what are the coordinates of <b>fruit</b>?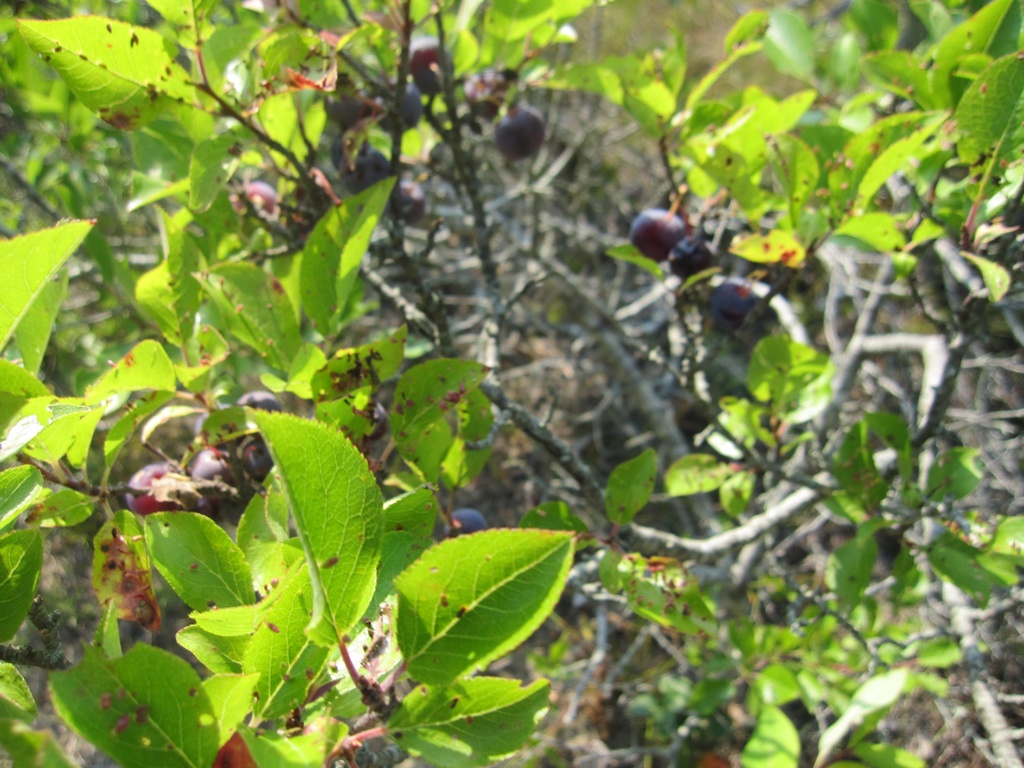
<region>670, 237, 717, 280</region>.
